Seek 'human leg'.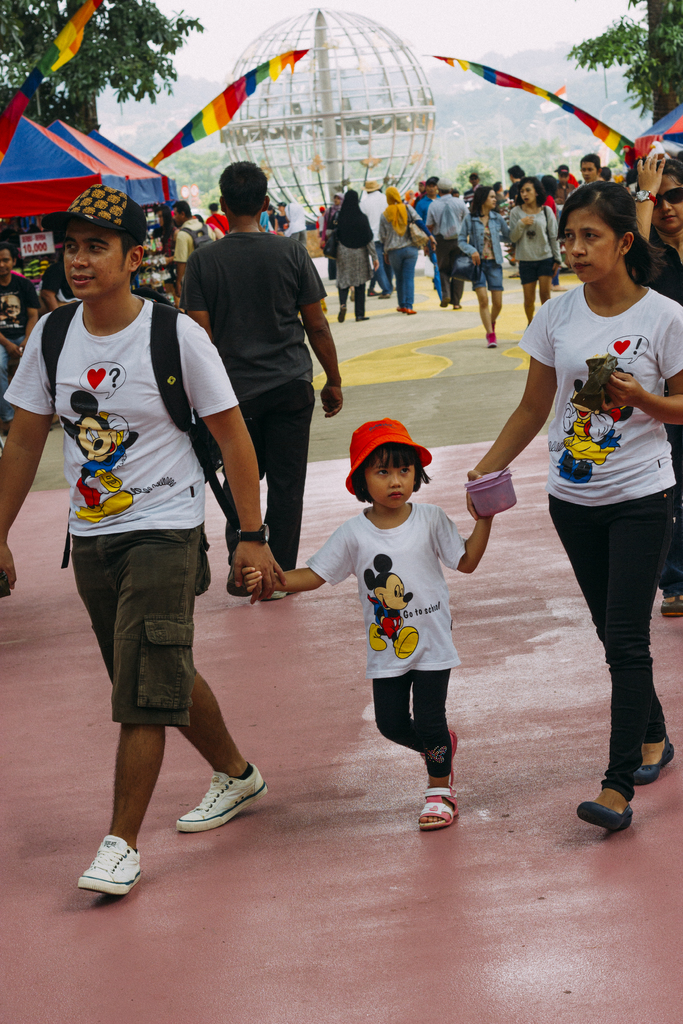
404:243:418:312.
